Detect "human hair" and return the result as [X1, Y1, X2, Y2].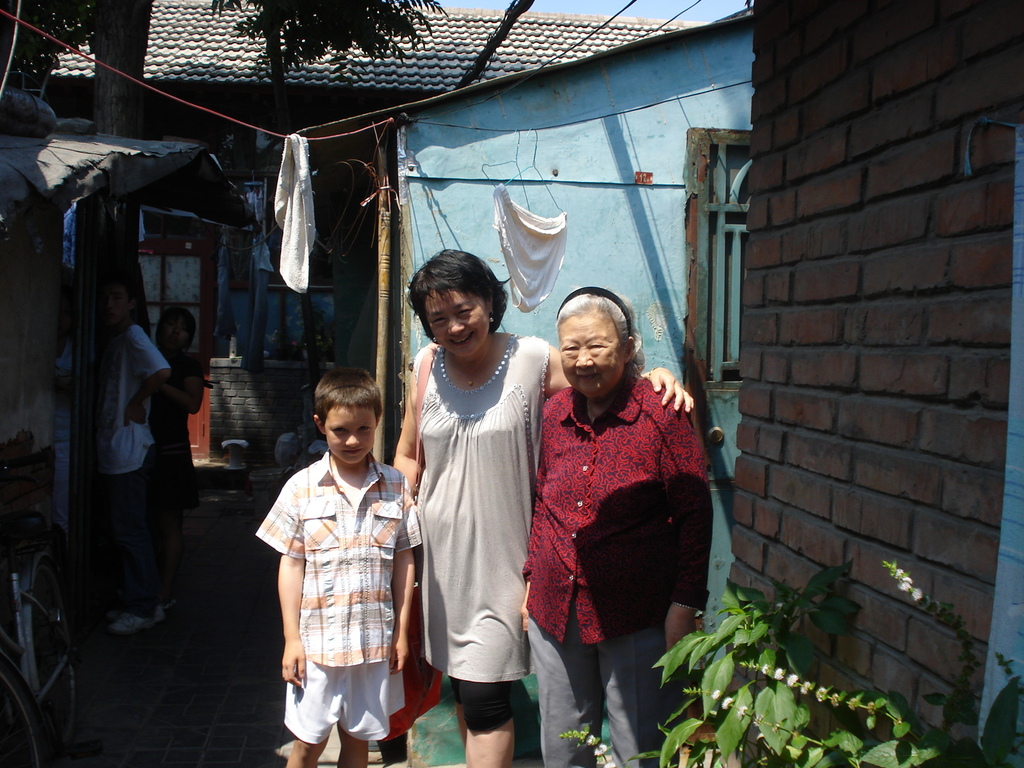
[551, 282, 641, 368].
